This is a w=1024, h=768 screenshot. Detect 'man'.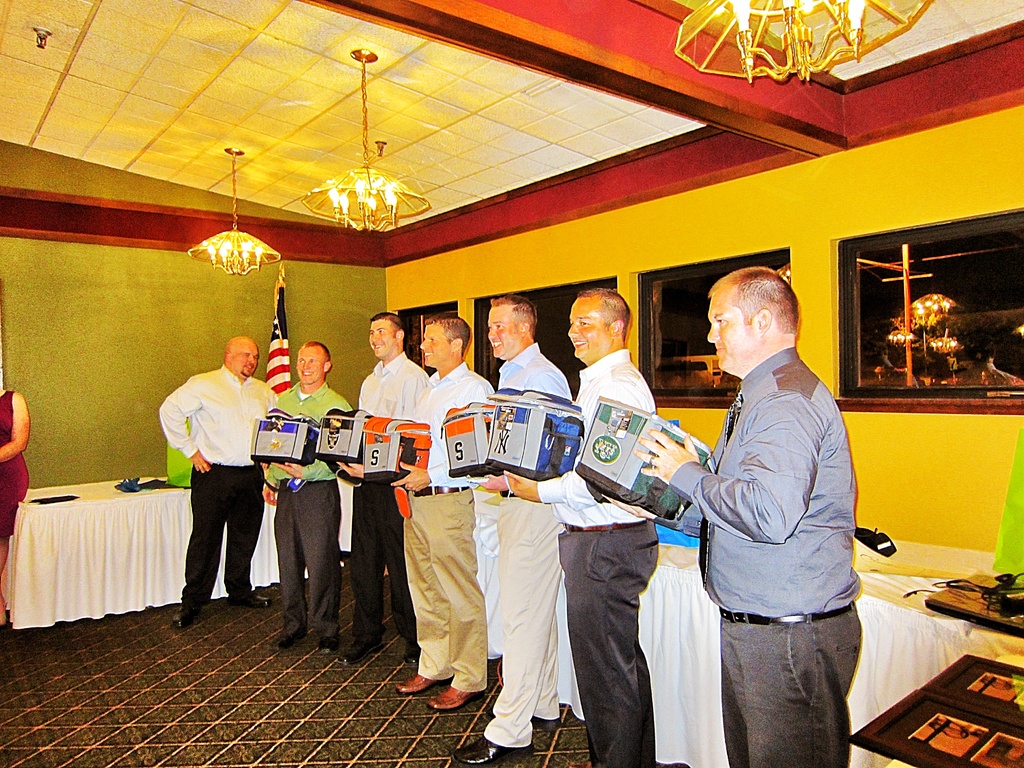
detection(661, 259, 879, 739).
